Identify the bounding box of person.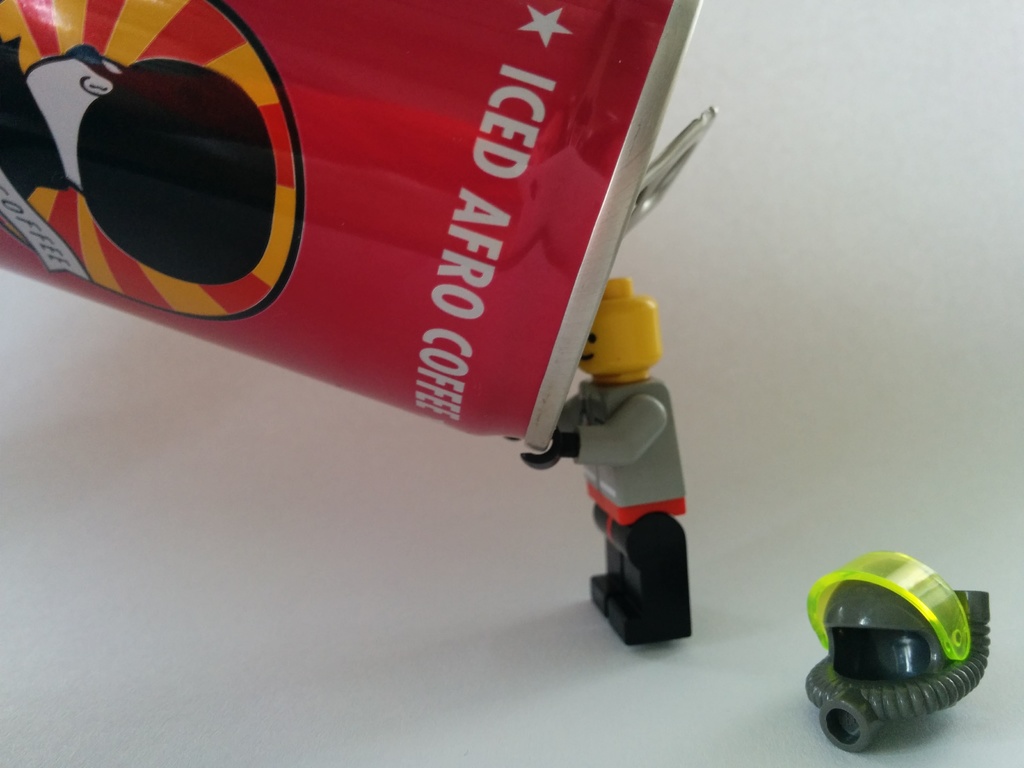
(x1=515, y1=273, x2=697, y2=651).
